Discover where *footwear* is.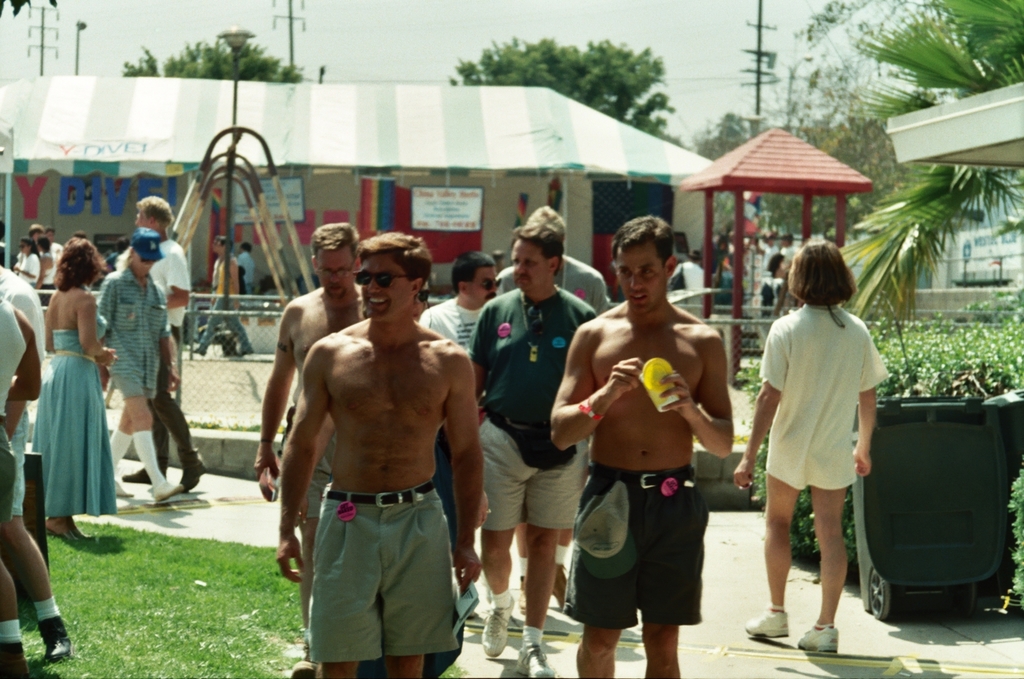
Discovered at bbox=[799, 623, 843, 663].
